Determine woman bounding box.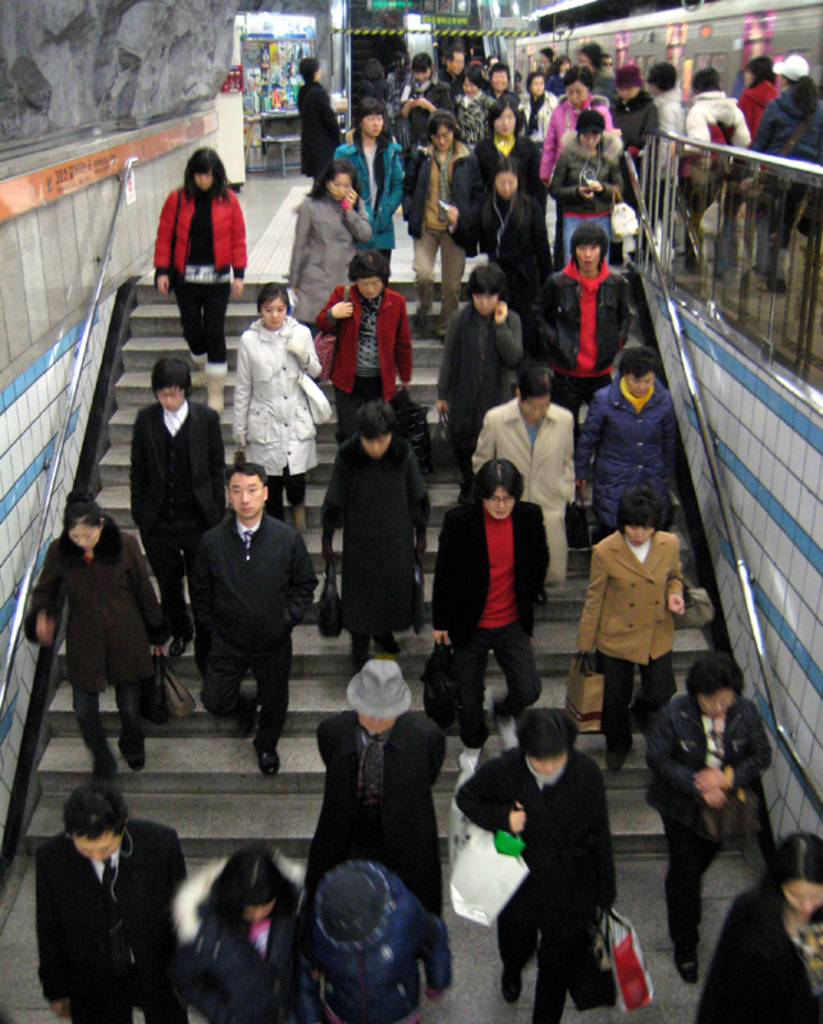
Determined: pyautogui.locateOnScreen(472, 163, 554, 308).
